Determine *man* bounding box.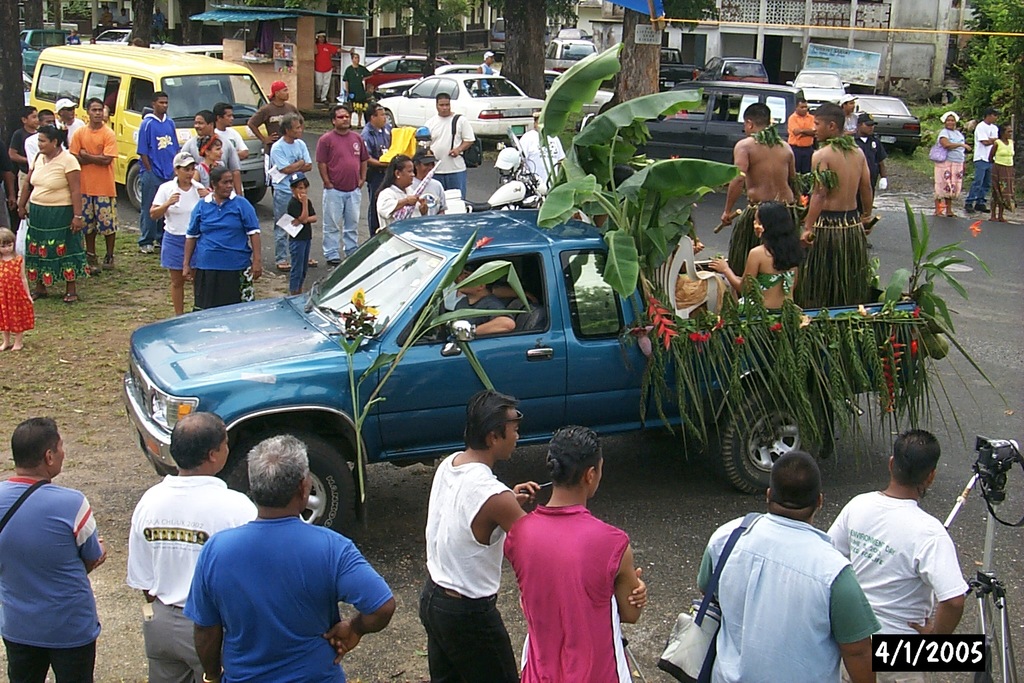
Determined: [left=317, top=107, right=372, bottom=265].
